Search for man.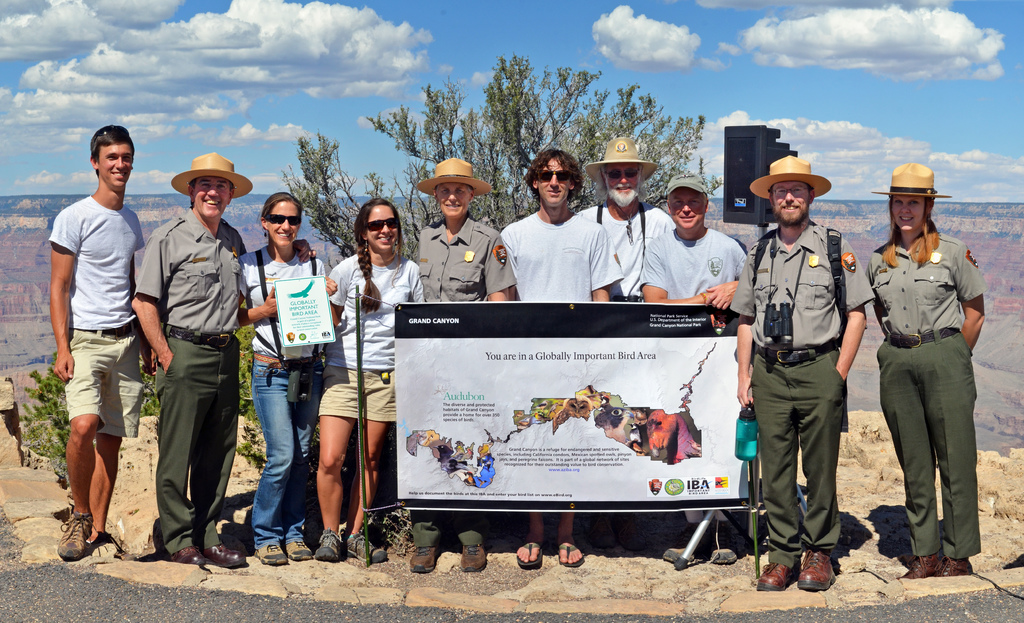
Found at <box>573,135,672,311</box>.
